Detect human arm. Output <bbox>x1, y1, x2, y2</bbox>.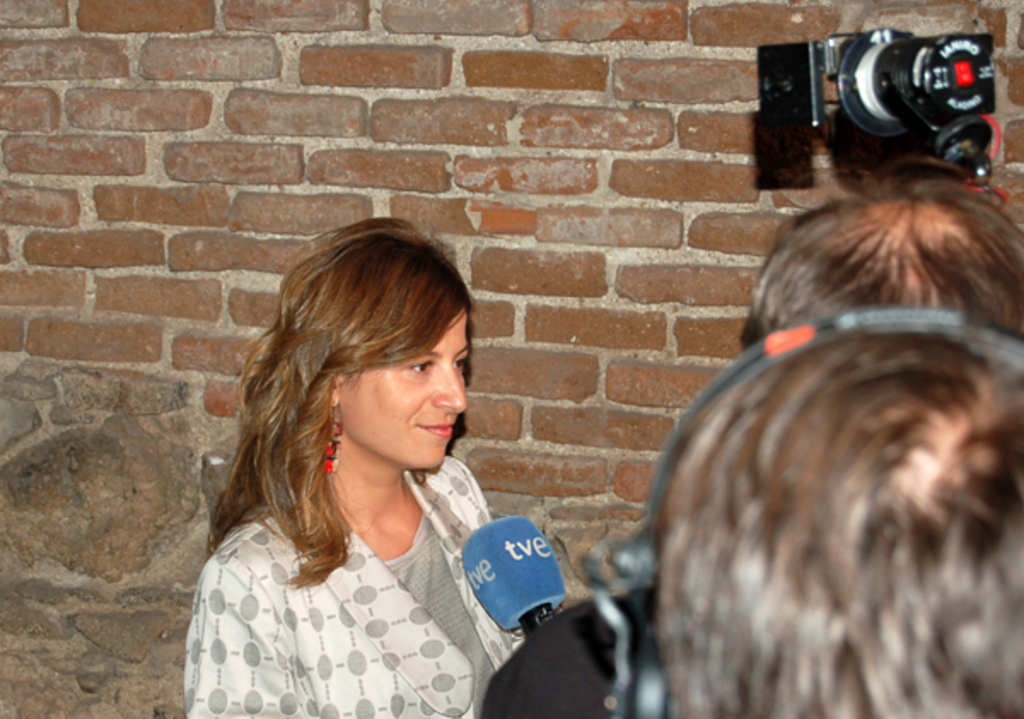
<bbox>181, 560, 304, 717</bbox>.
